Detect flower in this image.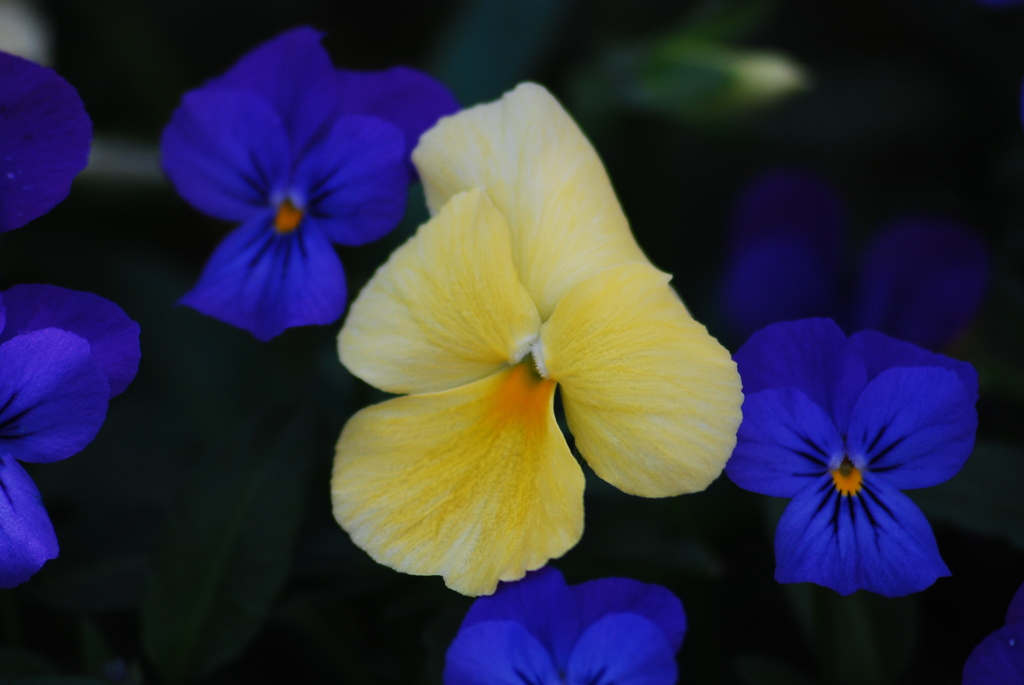
Detection: [164, 28, 461, 343].
